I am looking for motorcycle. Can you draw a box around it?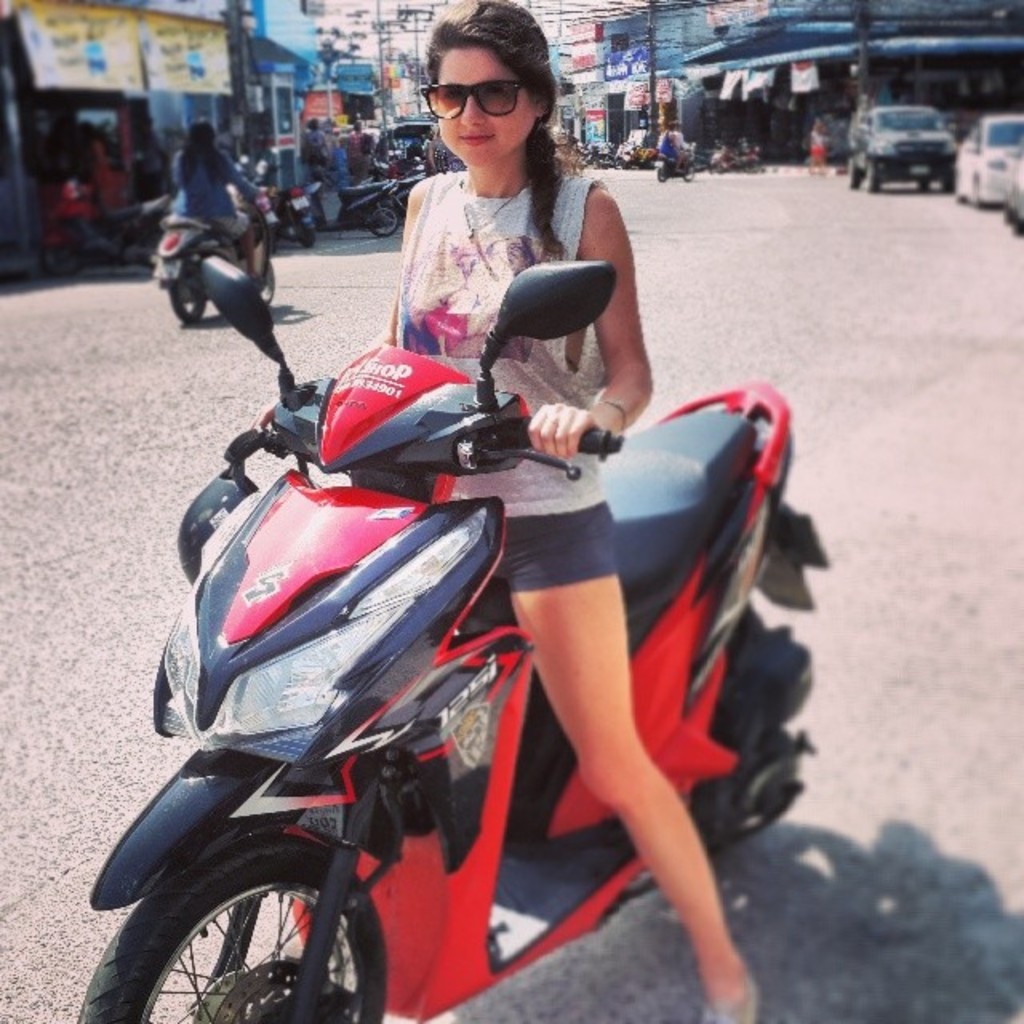
Sure, the bounding box is pyautogui.locateOnScreen(91, 270, 875, 1016).
